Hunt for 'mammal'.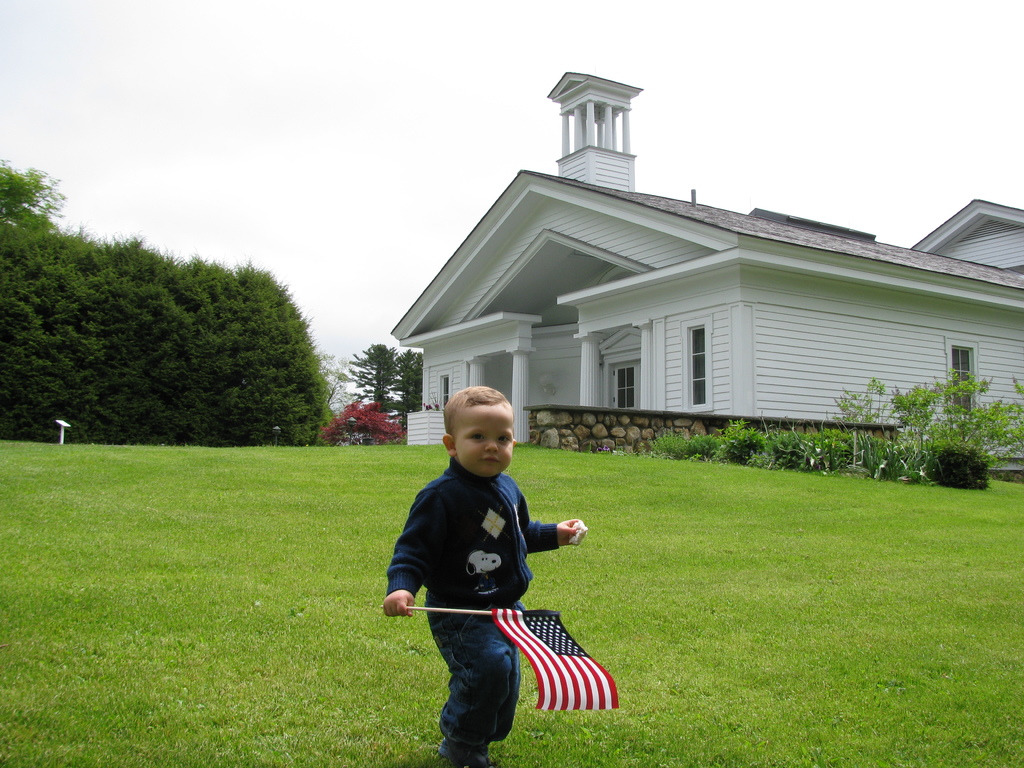
Hunted down at 380/410/584/719.
